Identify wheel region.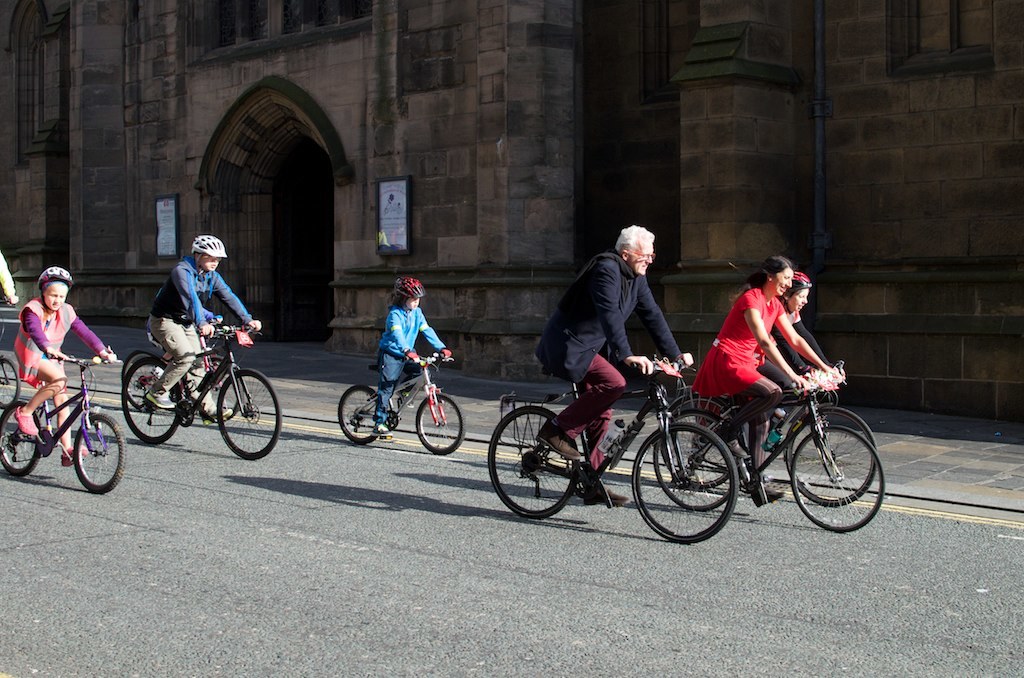
Region: {"x1": 413, "y1": 393, "x2": 470, "y2": 457}.
